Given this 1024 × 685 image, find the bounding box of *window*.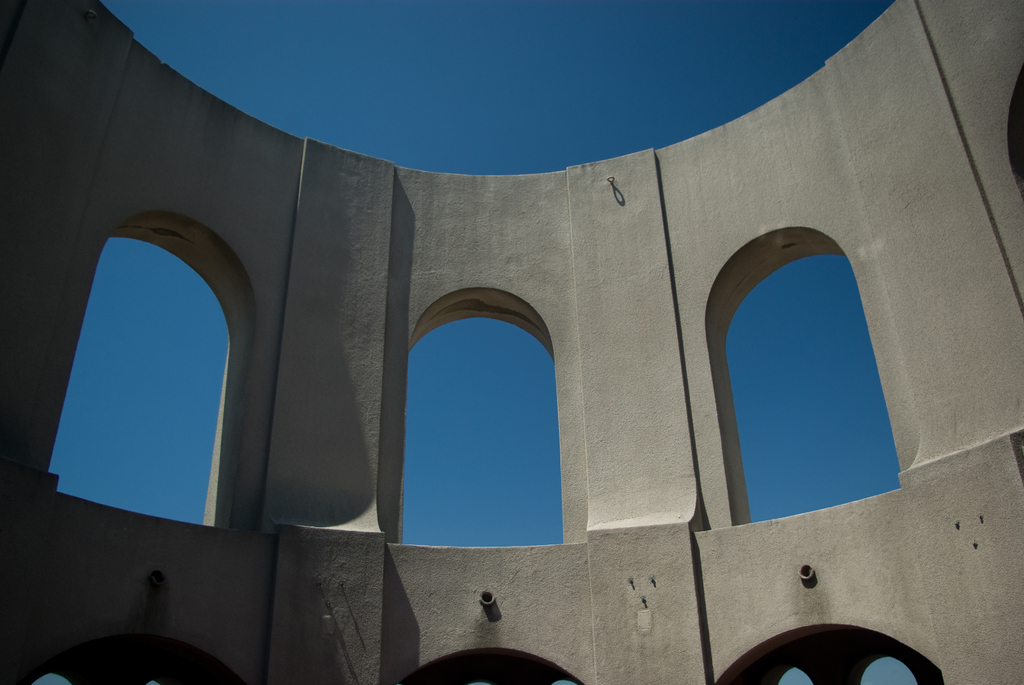
bbox=(42, 216, 257, 530).
